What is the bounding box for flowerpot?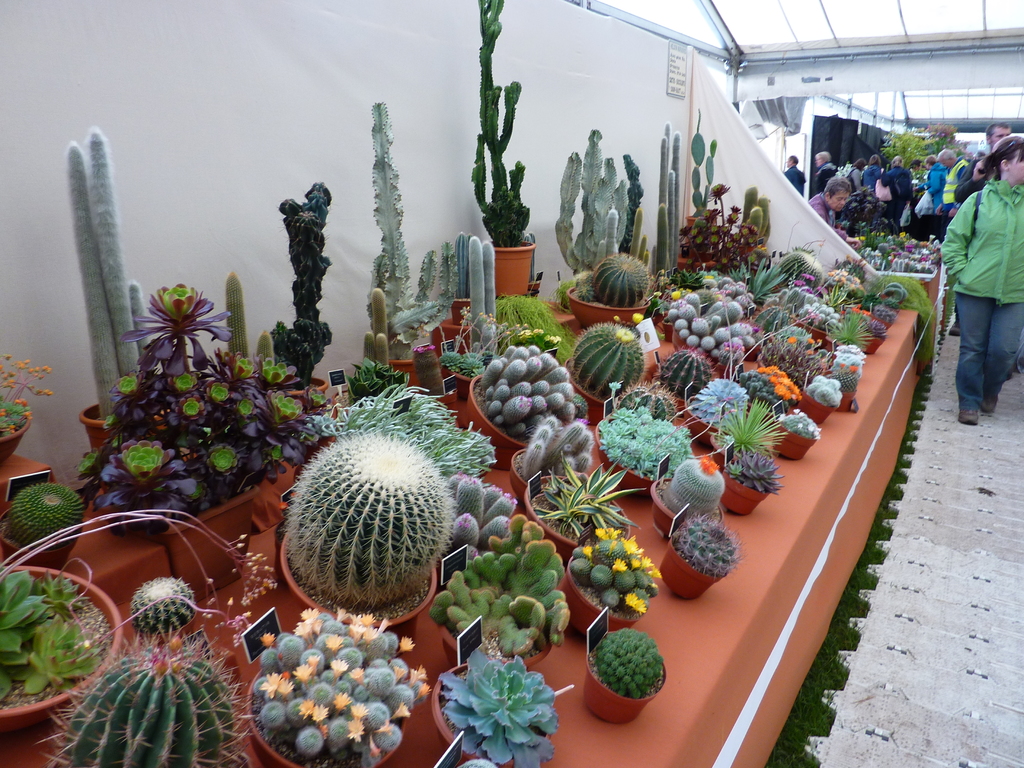
Rect(527, 465, 624, 549).
